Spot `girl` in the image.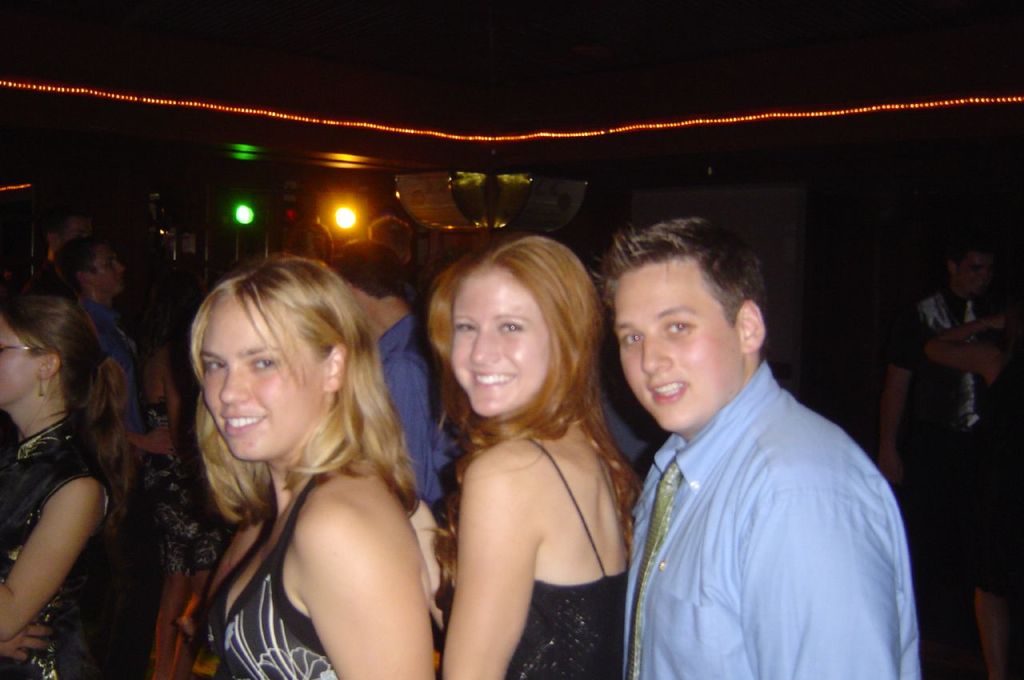
`girl` found at rect(0, 289, 144, 679).
